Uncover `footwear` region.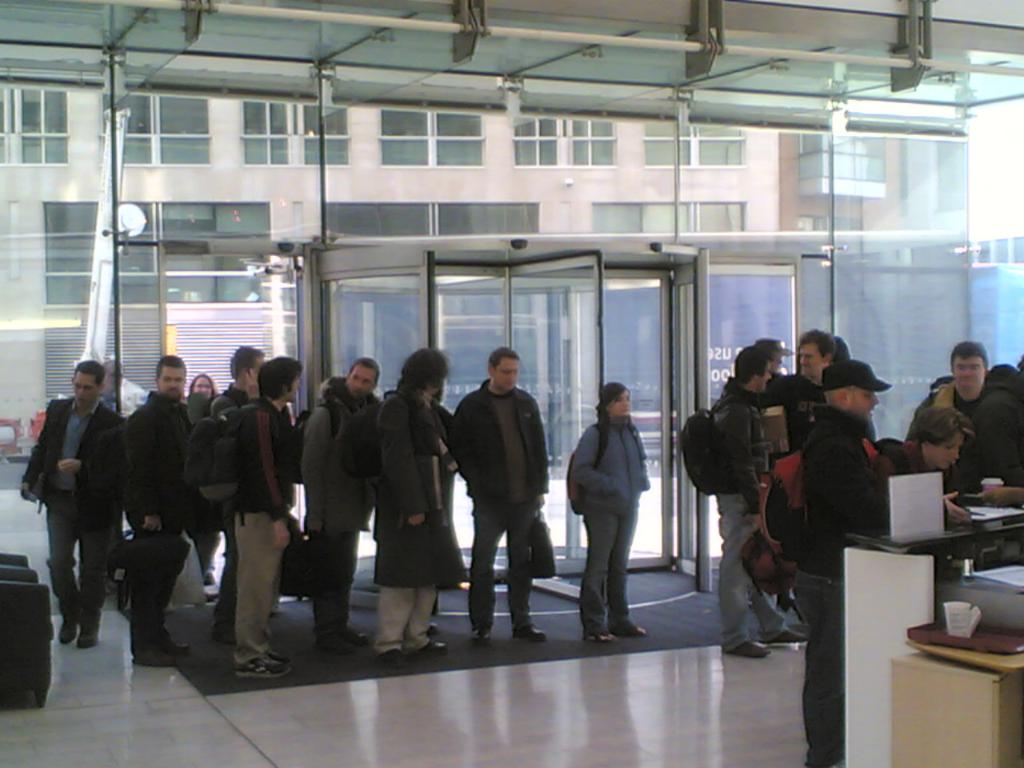
Uncovered: x1=377 y1=648 x2=407 y2=666.
